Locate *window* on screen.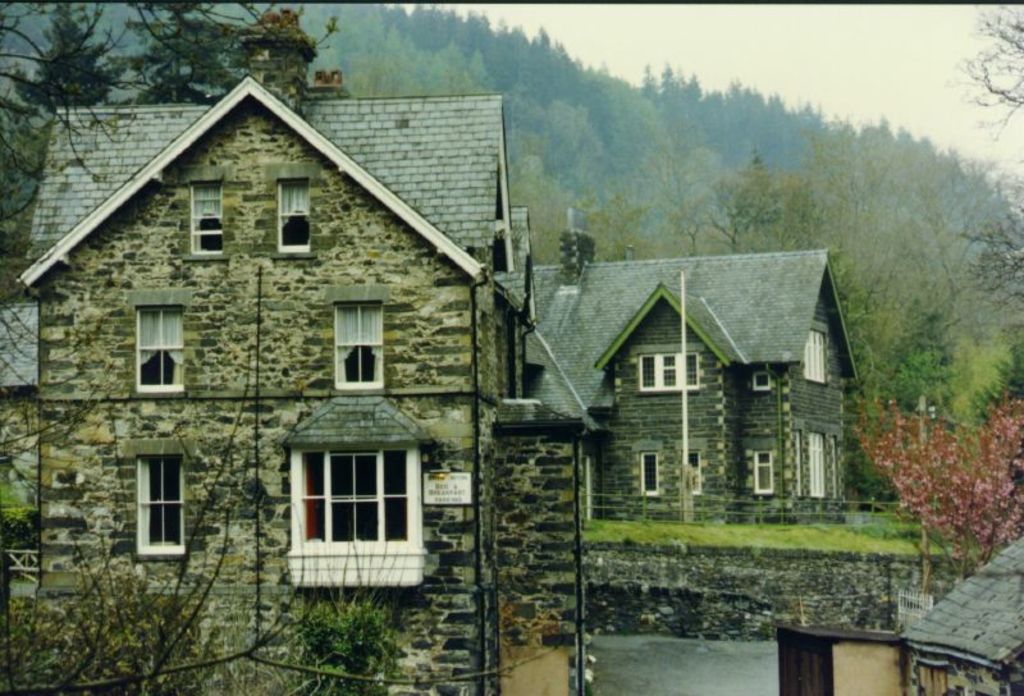
On screen at left=189, top=179, right=227, bottom=255.
